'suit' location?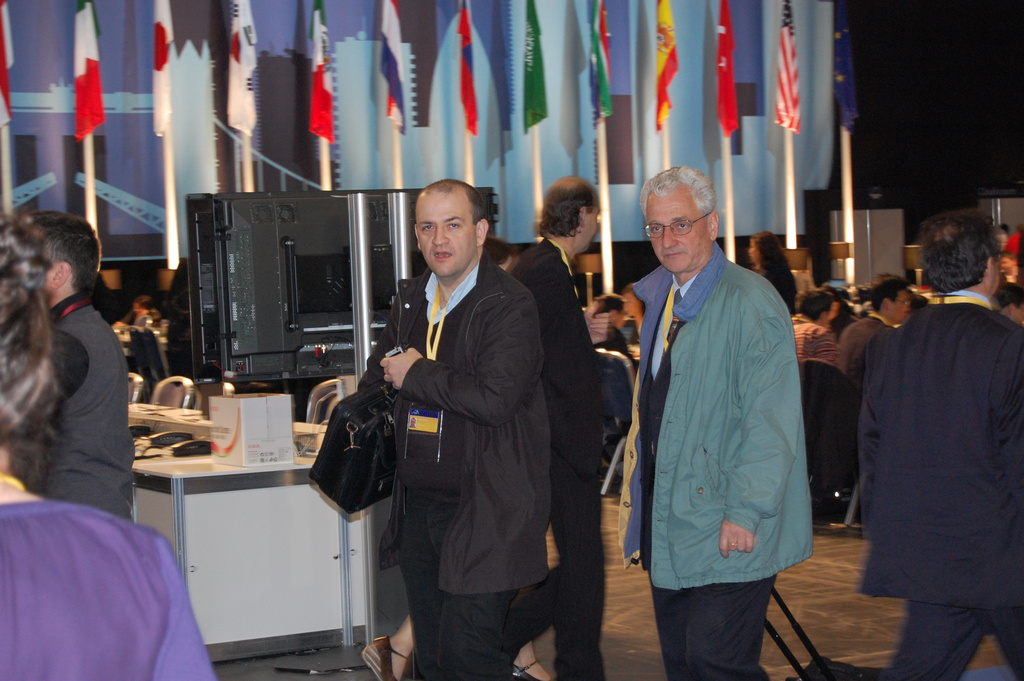
crop(856, 281, 1023, 680)
